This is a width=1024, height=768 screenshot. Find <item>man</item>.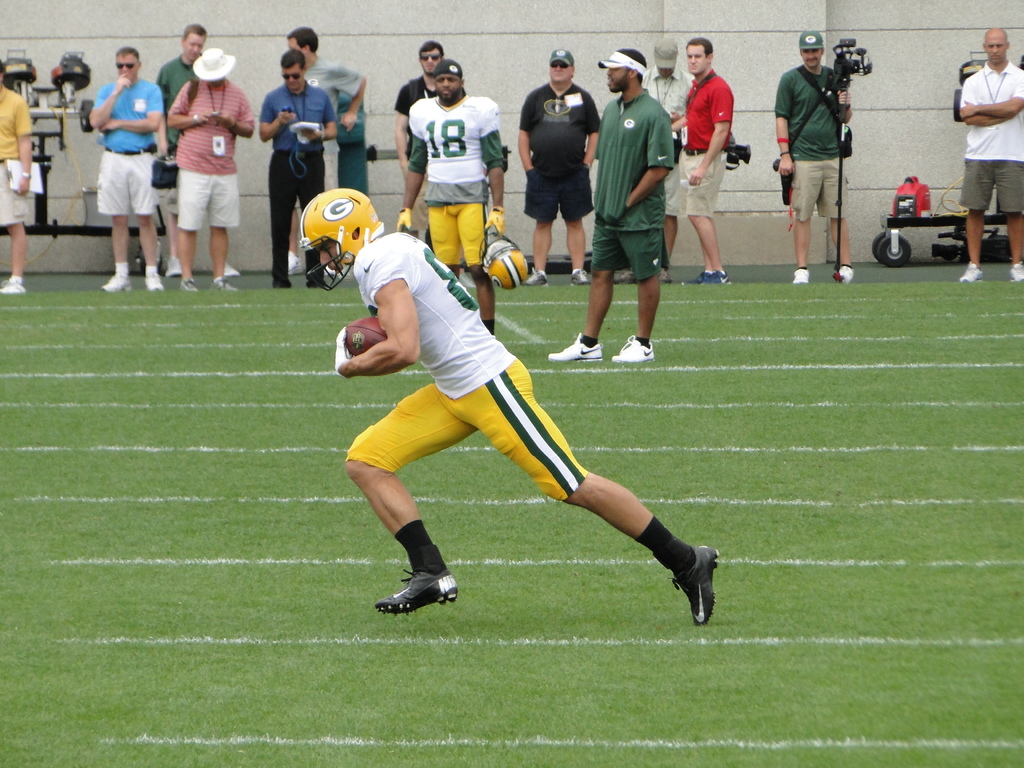
Bounding box: 772, 24, 864, 295.
